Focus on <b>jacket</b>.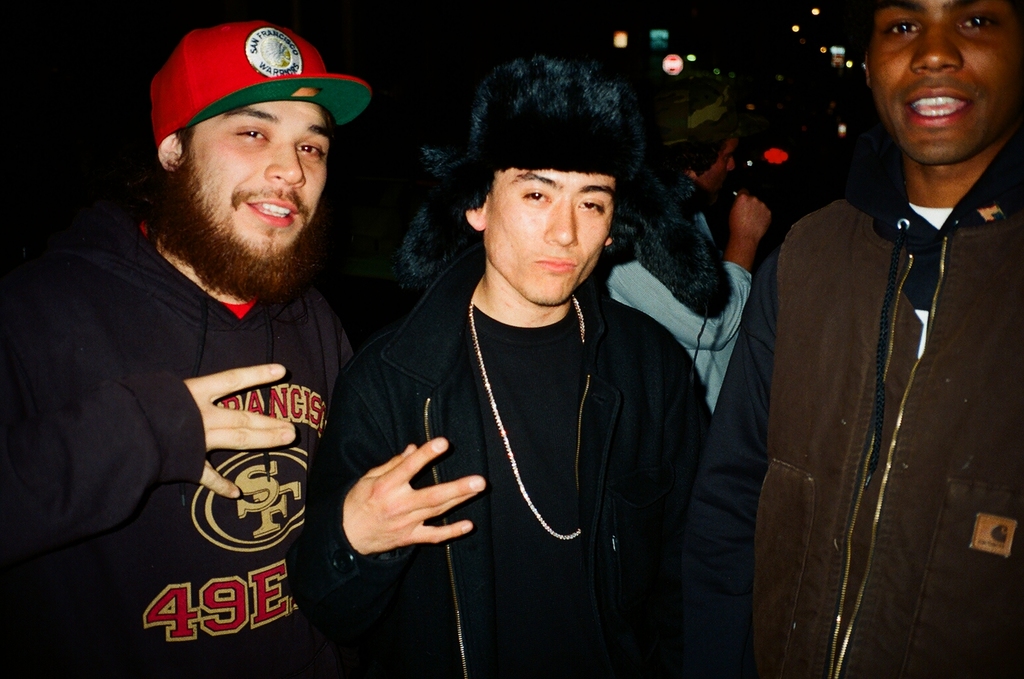
Focused at pyautogui.locateOnScreen(287, 245, 719, 672).
